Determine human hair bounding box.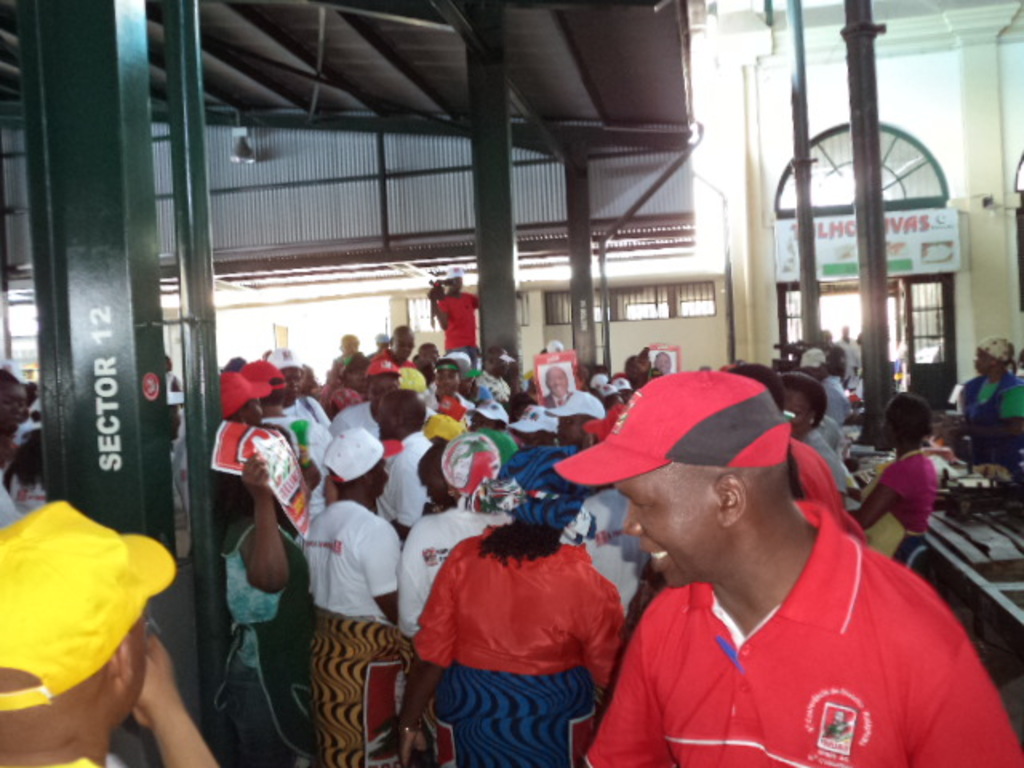
Determined: pyautogui.locateOnScreen(878, 394, 938, 450).
